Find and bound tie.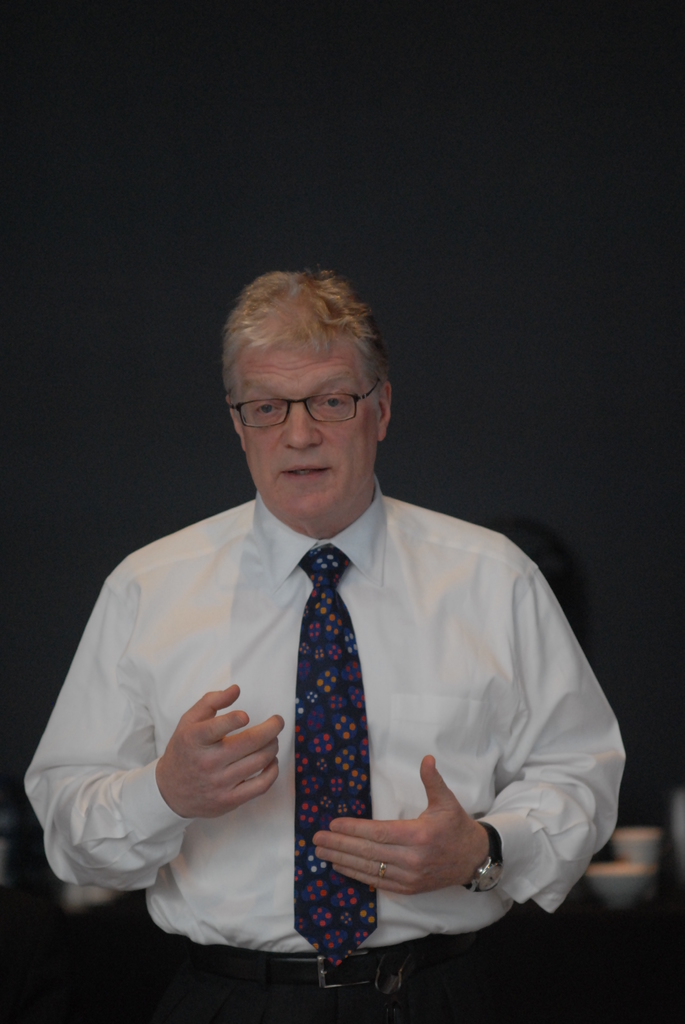
Bound: 289, 547, 381, 977.
